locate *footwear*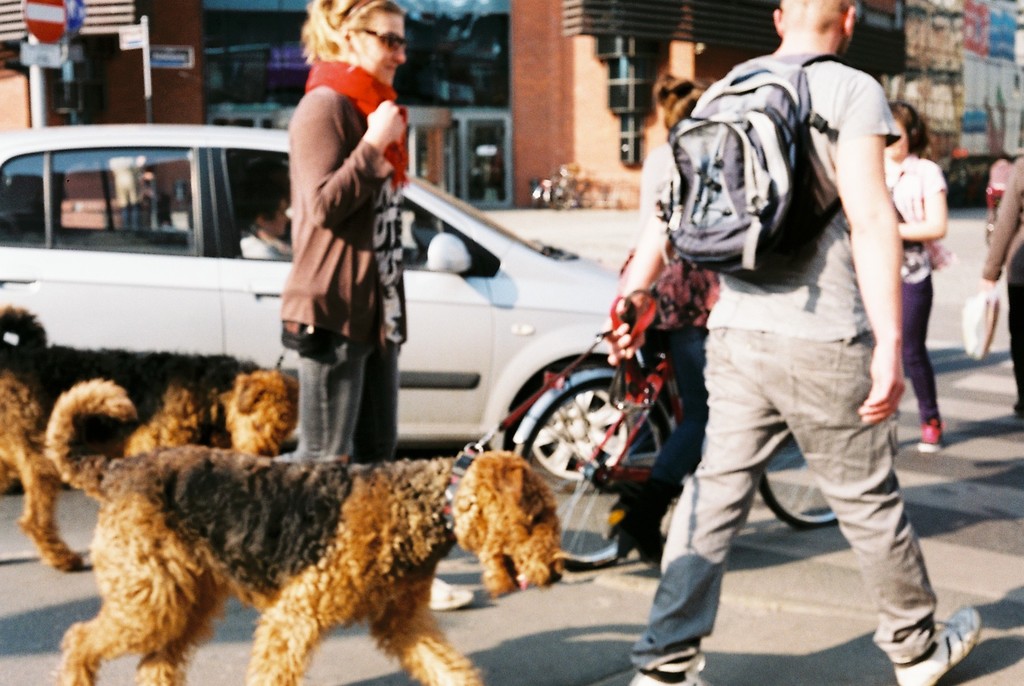
locate(920, 425, 947, 456)
